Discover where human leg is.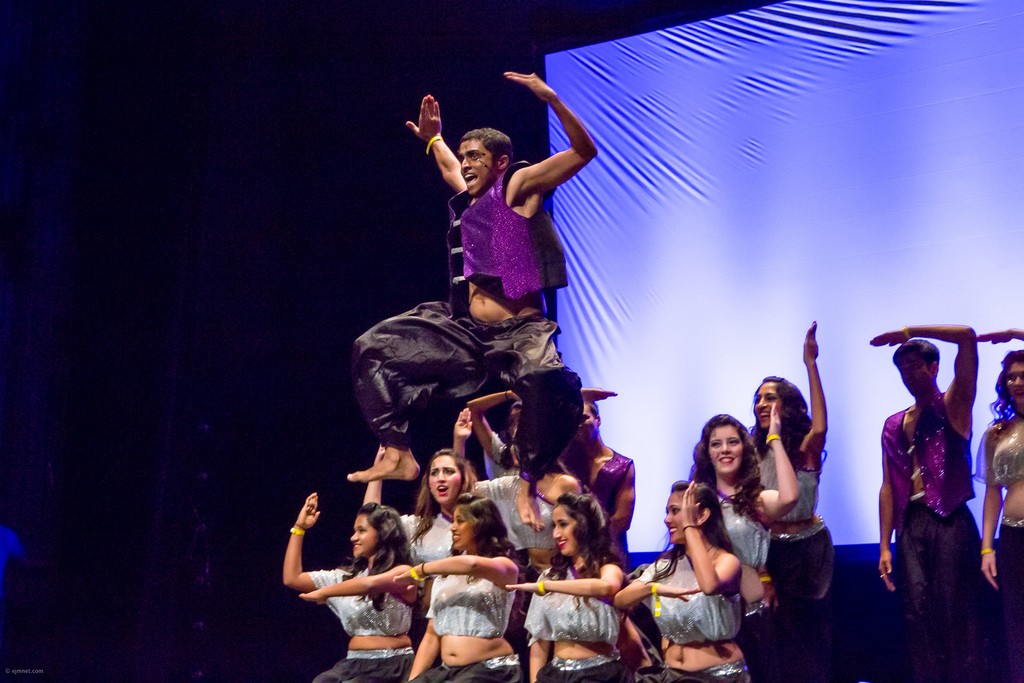
Discovered at [left=342, top=302, right=488, bottom=479].
